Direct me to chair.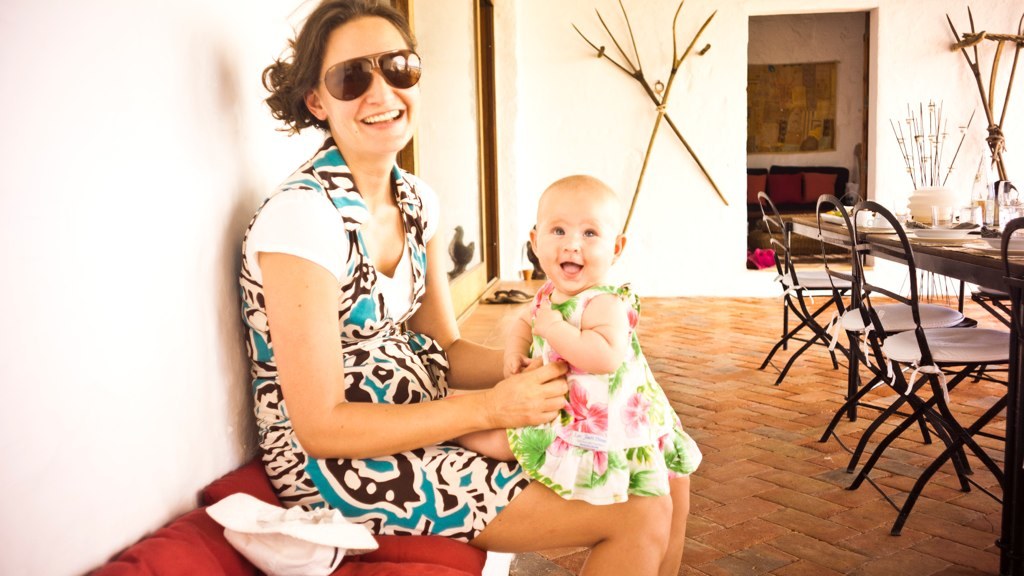
Direction: crop(756, 187, 873, 388).
